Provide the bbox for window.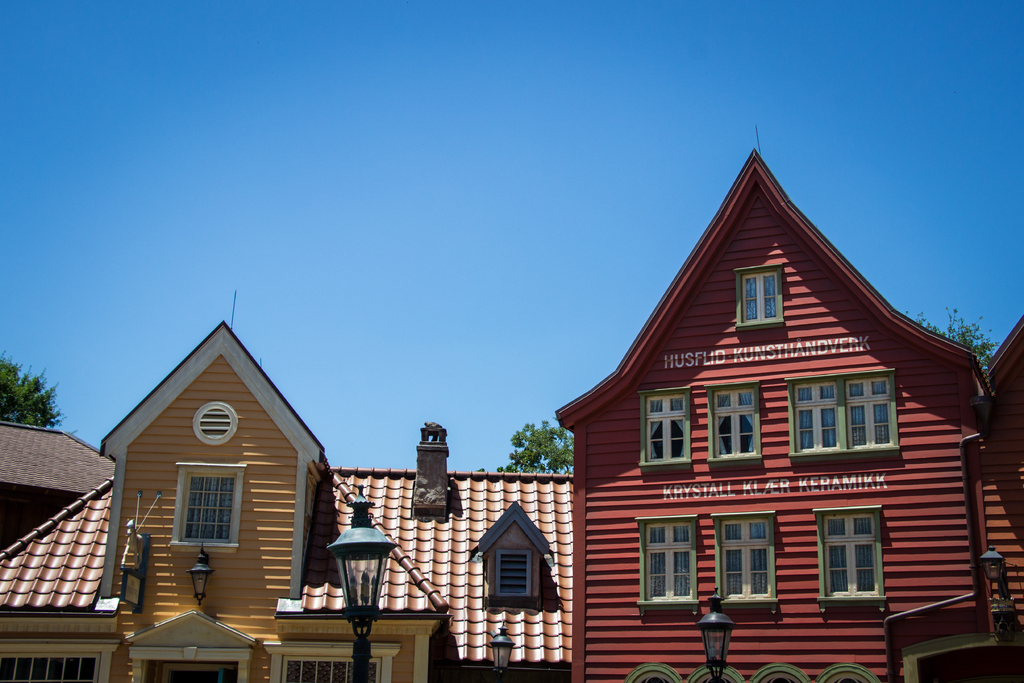
detection(732, 258, 787, 333).
